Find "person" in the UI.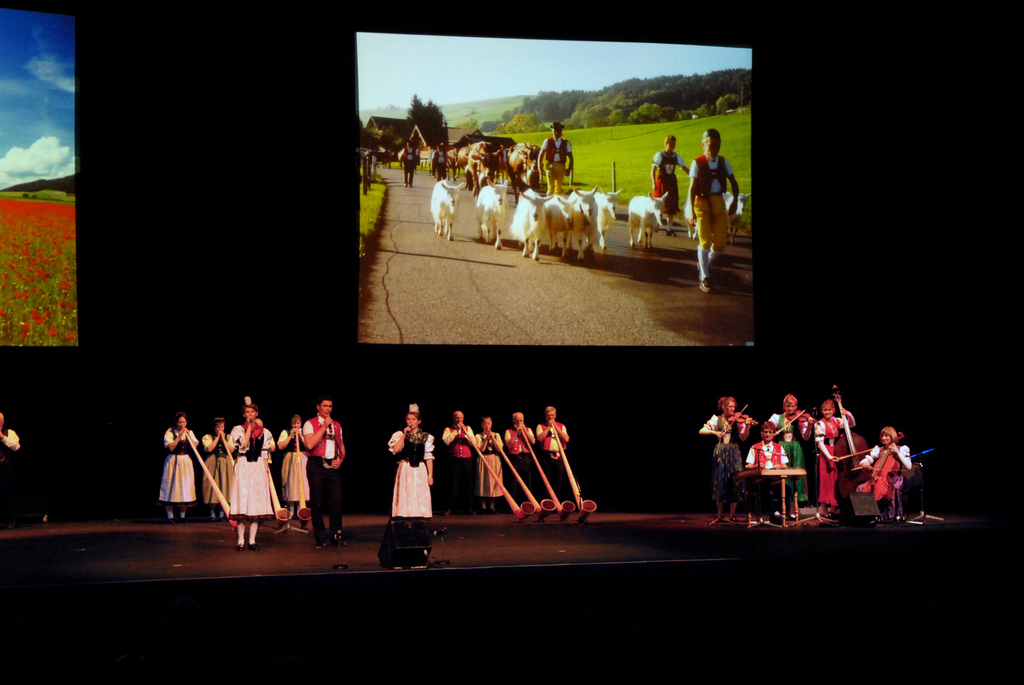
UI element at 387:411:434:520.
